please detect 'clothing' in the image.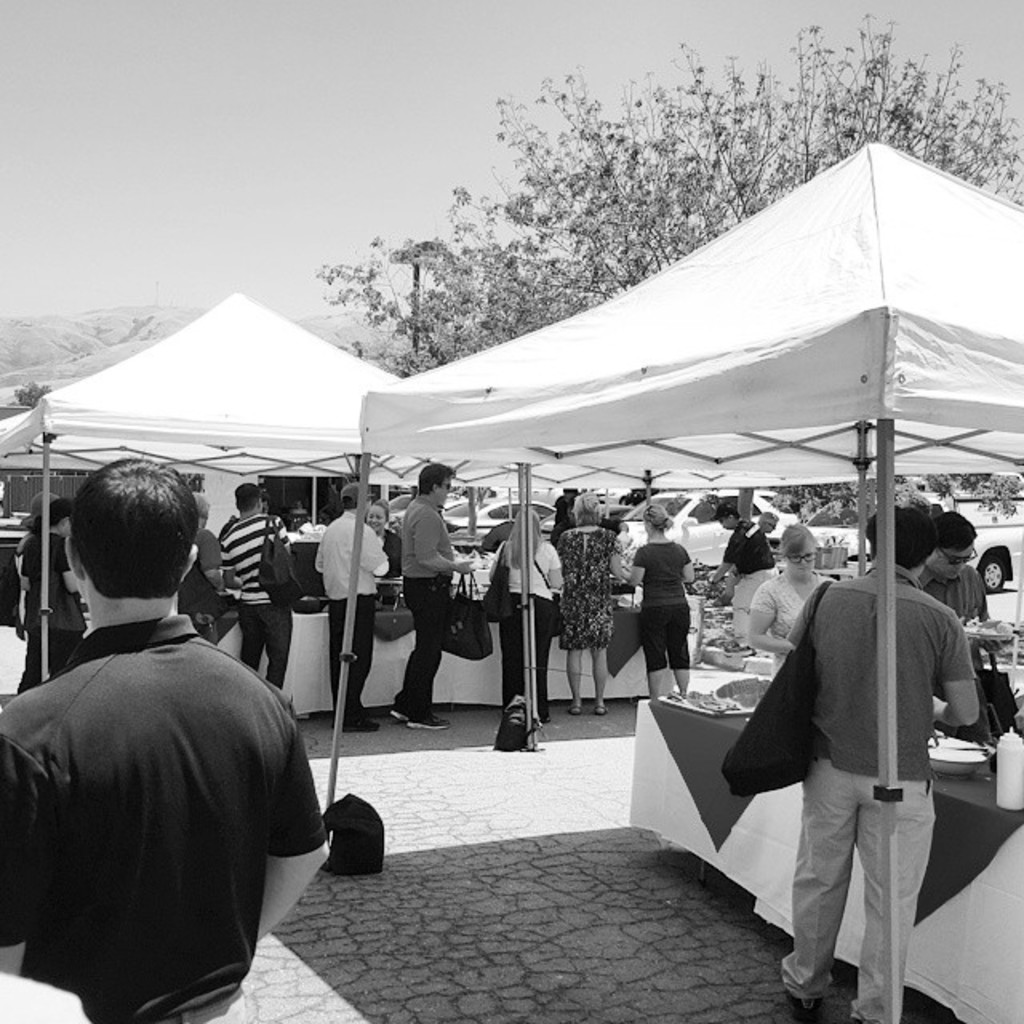
box(710, 517, 789, 650).
